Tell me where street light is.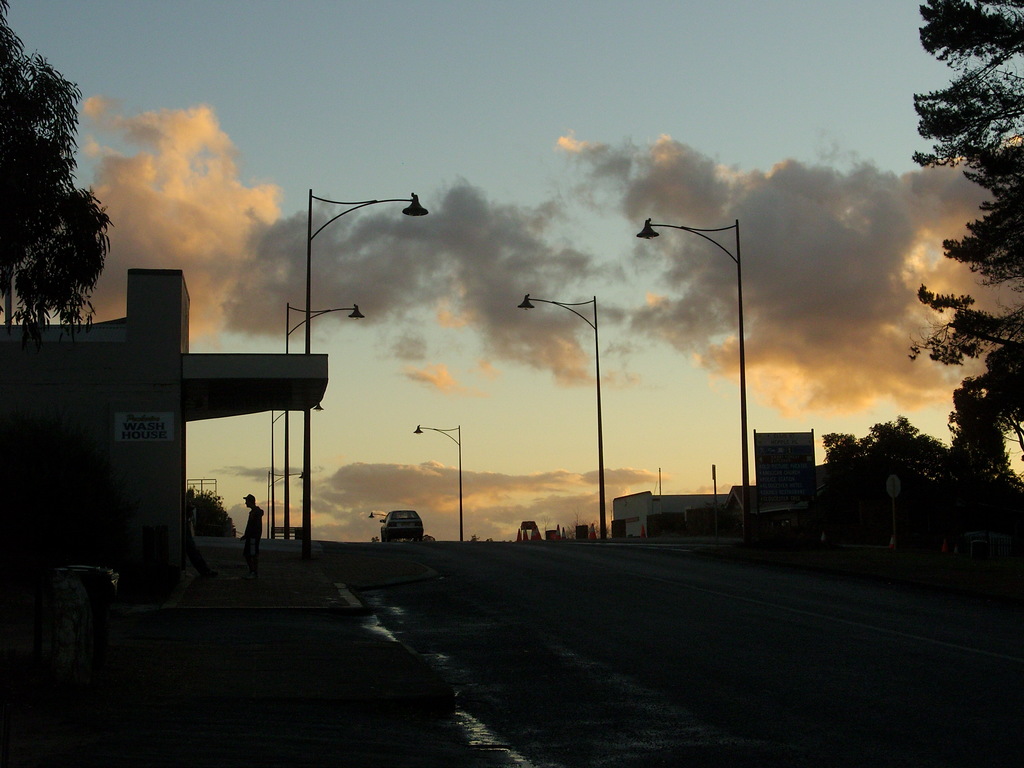
street light is at {"x1": 306, "y1": 189, "x2": 433, "y2": 540}.
